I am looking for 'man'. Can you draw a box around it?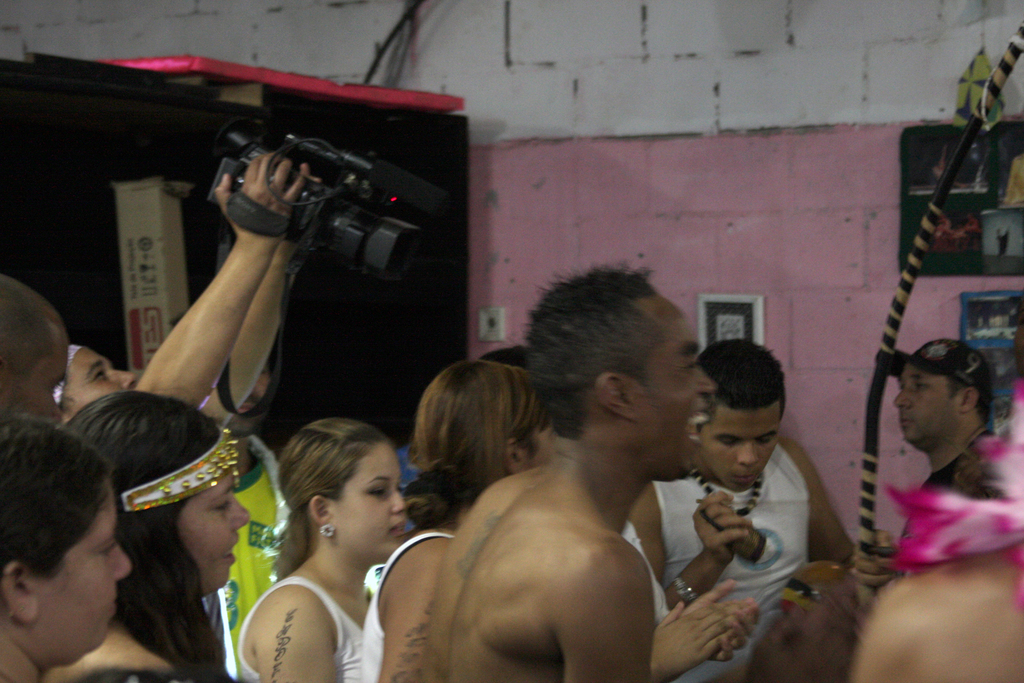
Sure, the bounding box is region(414, 290, 744, 680).
